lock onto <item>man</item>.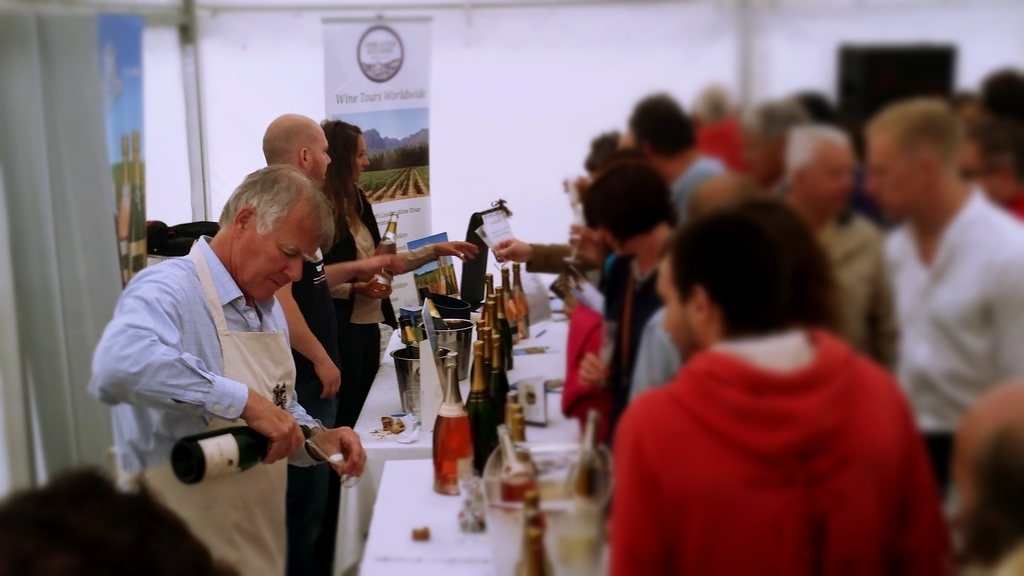
Locked: box(613, 222, 963, 575).
